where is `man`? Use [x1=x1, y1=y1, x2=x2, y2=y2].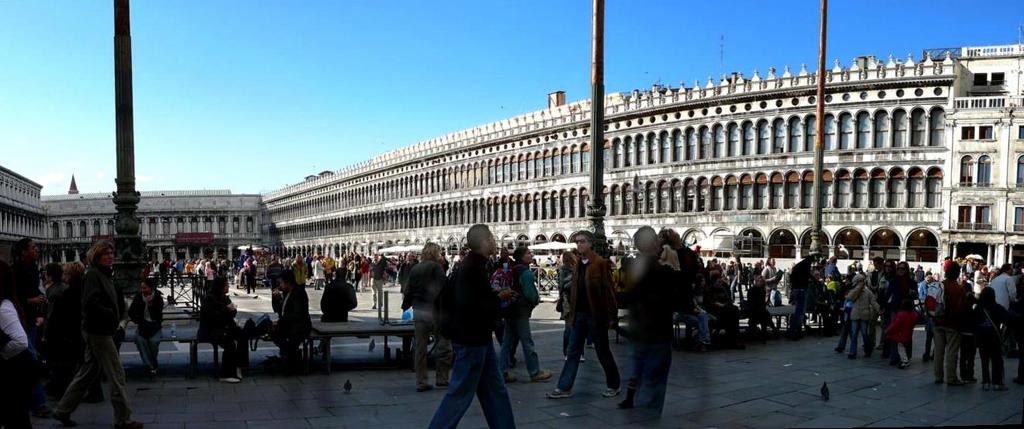
[x1=0, y1=221, x2=53, y2=353].
